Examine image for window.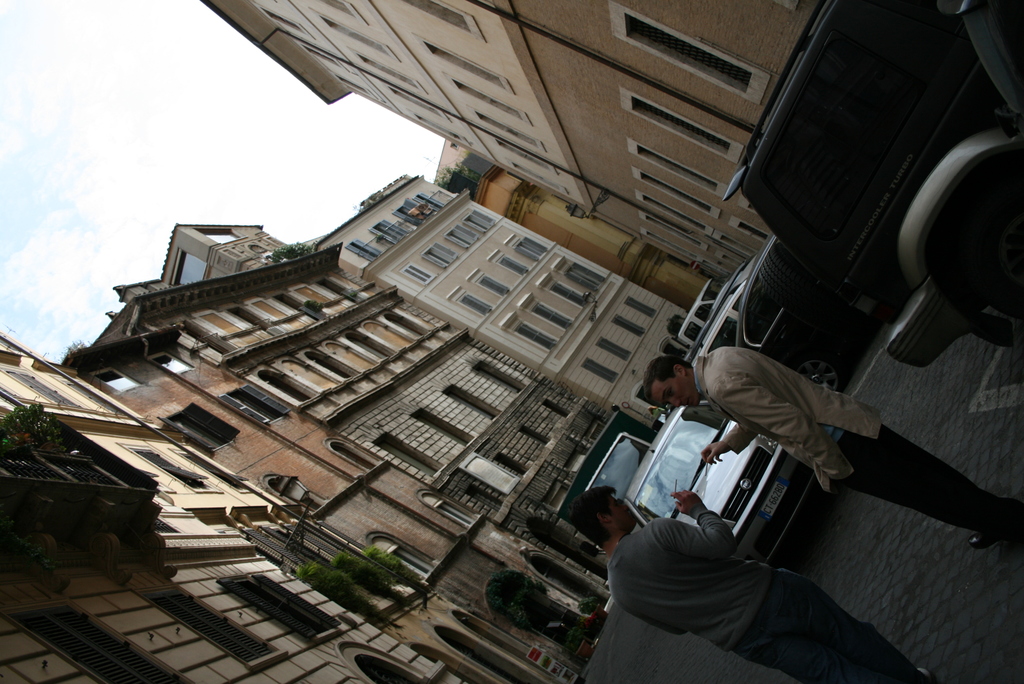
Examination result: locate(455, 452, 519, 496).
